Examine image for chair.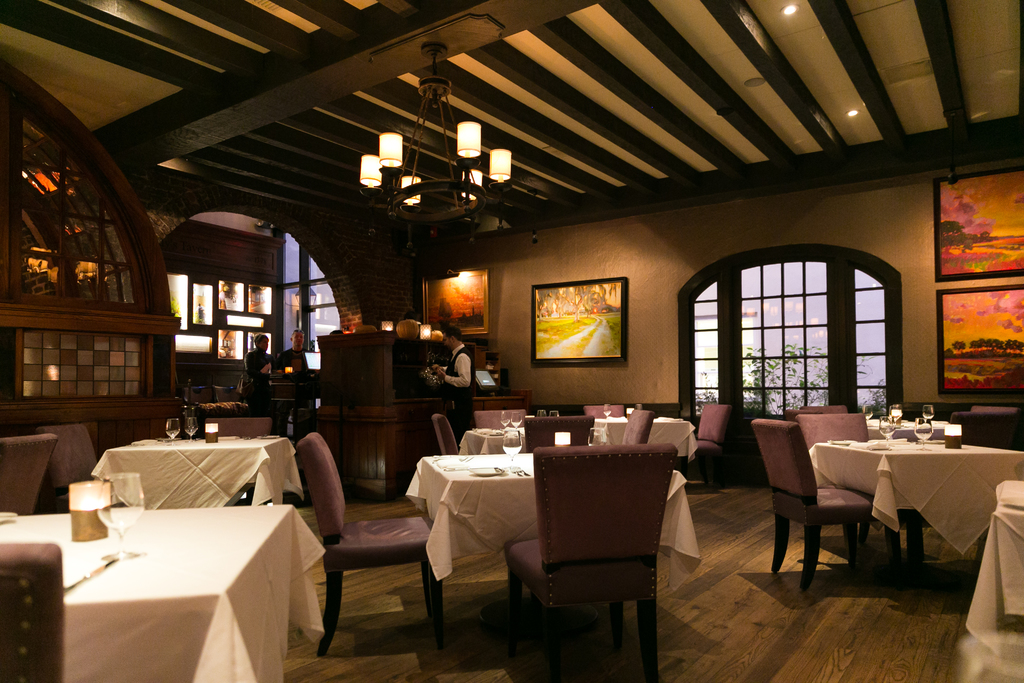
Examination result: [509,441,681,682].
